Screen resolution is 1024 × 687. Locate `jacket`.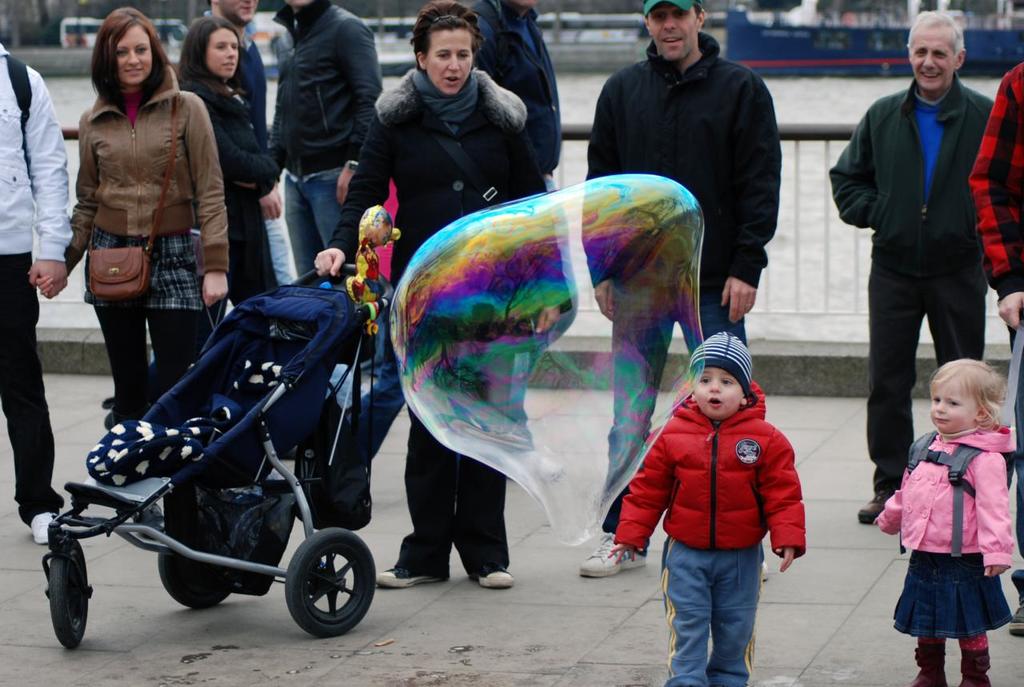
x1=0 y1=42 x2=76 y2=258.
